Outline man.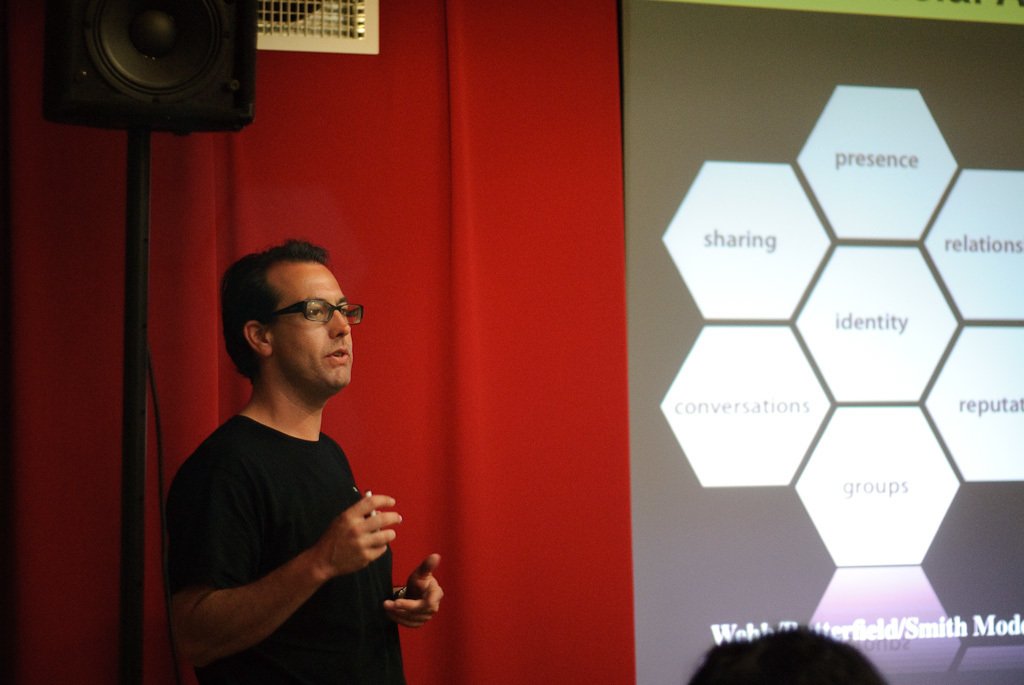
Outline: {"left": 166, "top": 228, "right": 449, "bottom": 684}.
